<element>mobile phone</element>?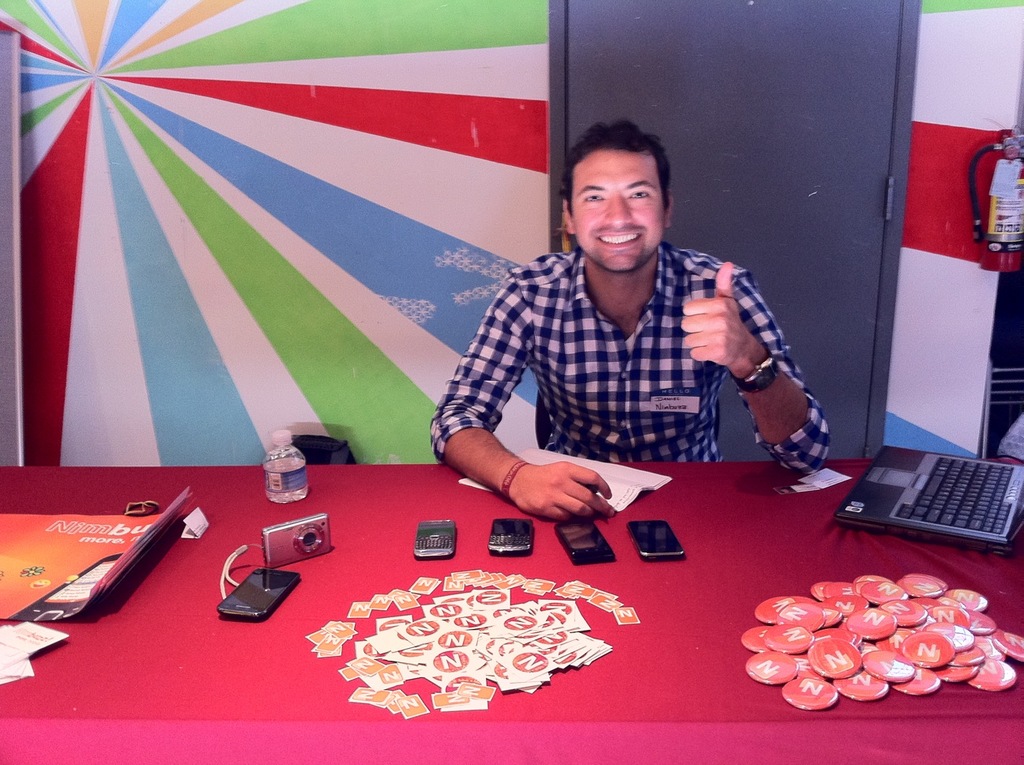
bbox=(408, 518, 459, 563)
